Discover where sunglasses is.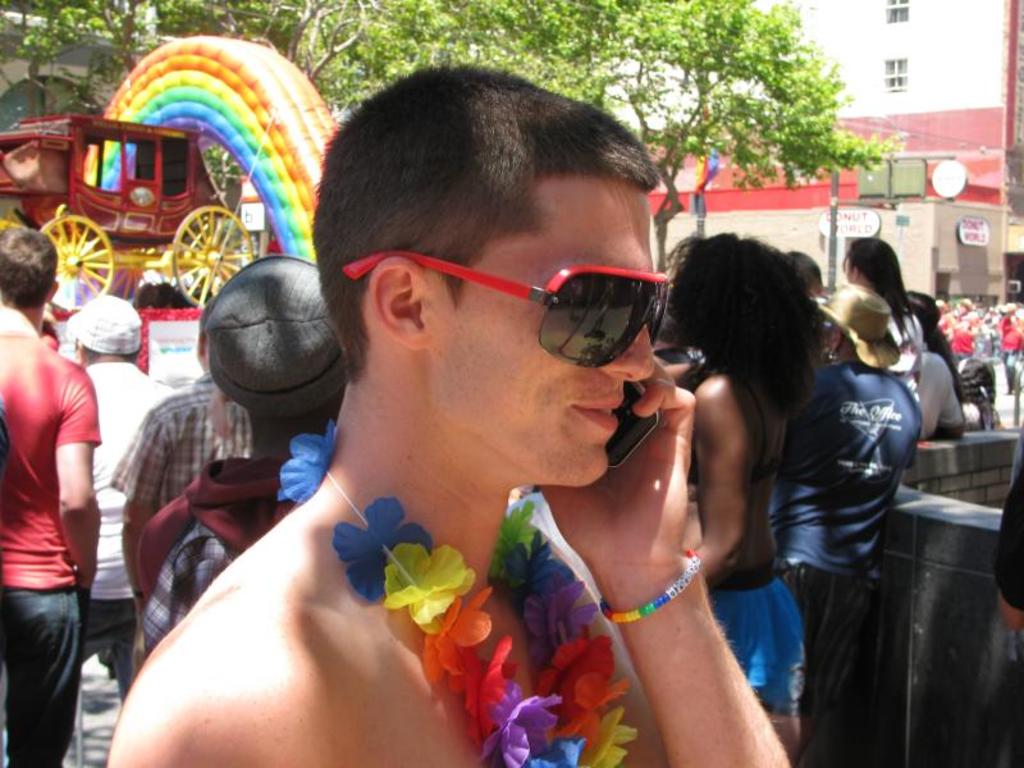
Discovered at [x1=342, y1=252, x2=671, y2=374].
